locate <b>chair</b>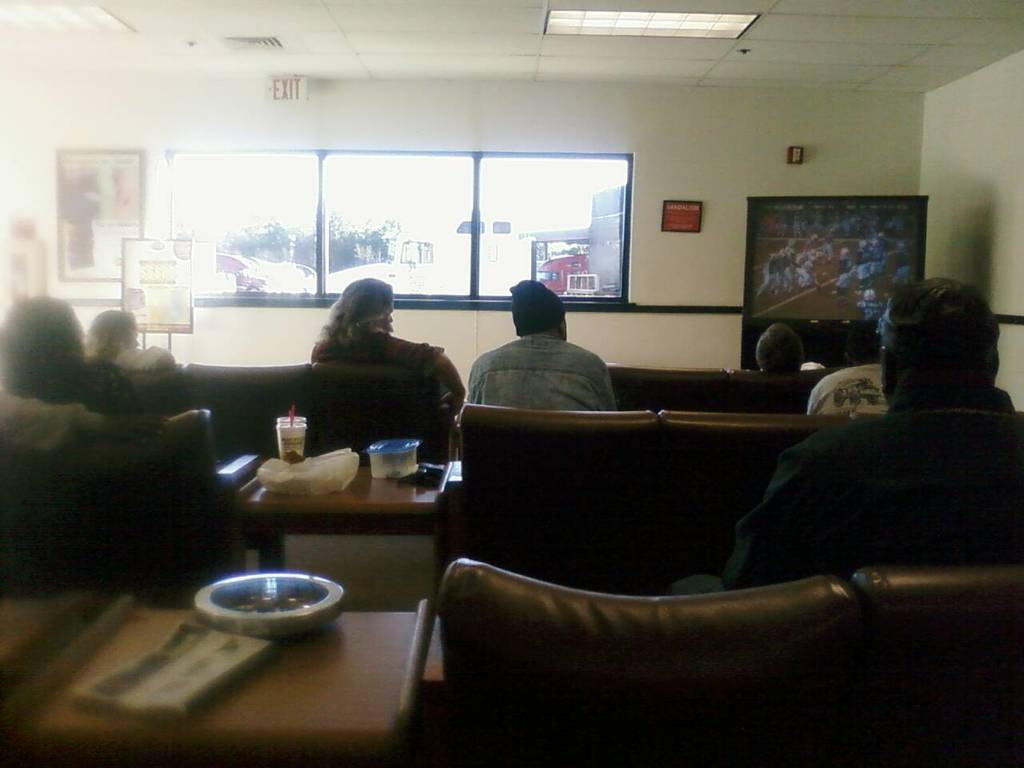
bbox(177, 357, 326, 453)
